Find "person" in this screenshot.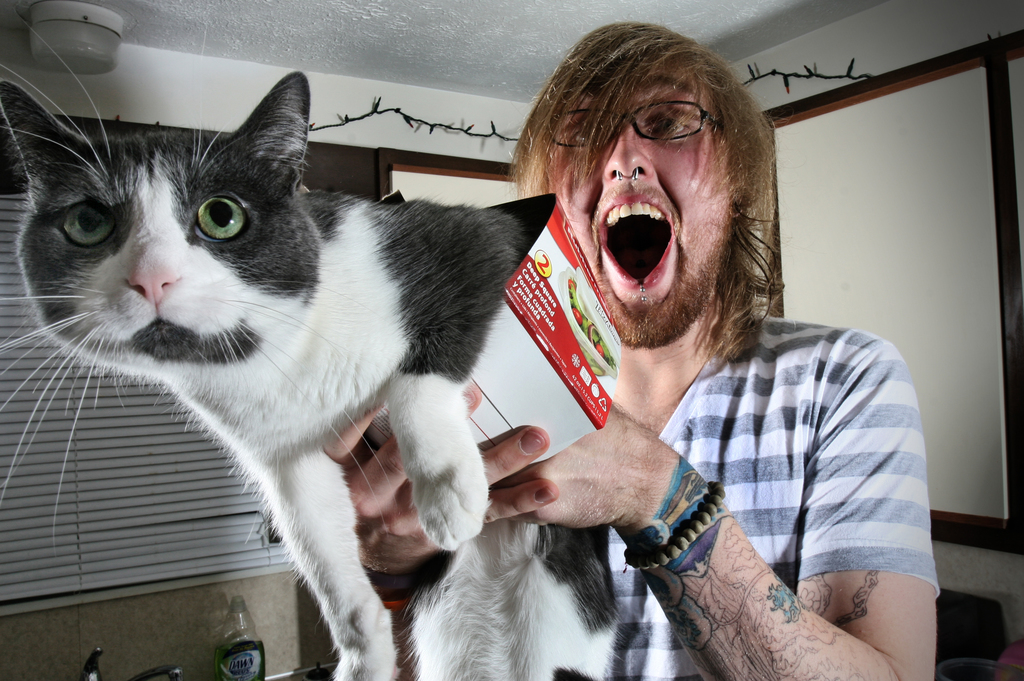
The bounding box for "person" is 391:33:908:668.
